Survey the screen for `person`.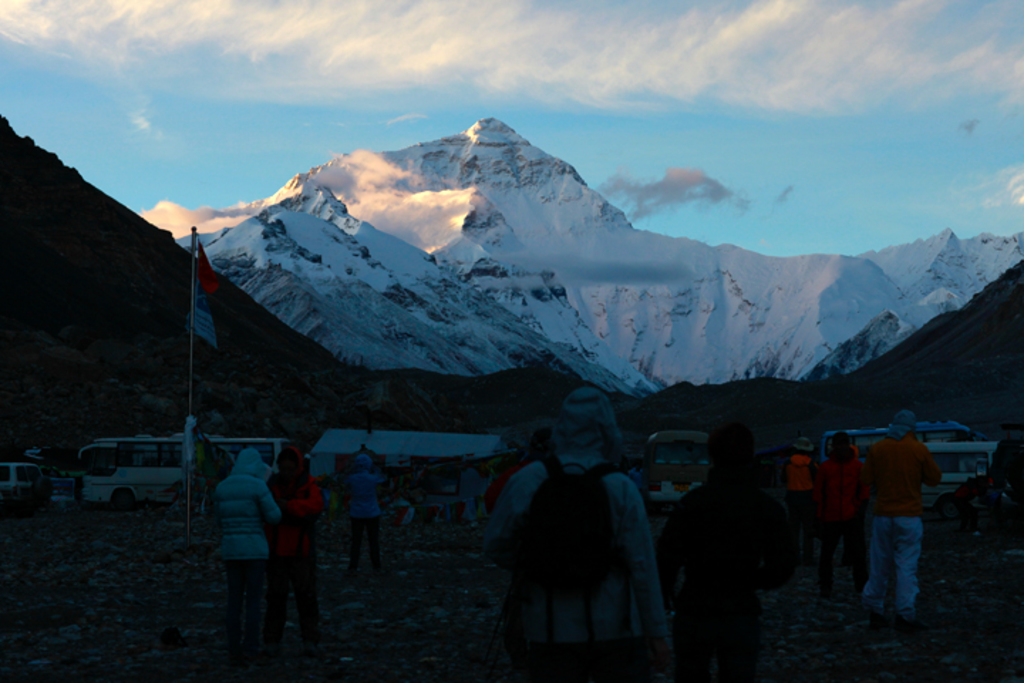
Survey found: locate(825, 434, 869, 582).
